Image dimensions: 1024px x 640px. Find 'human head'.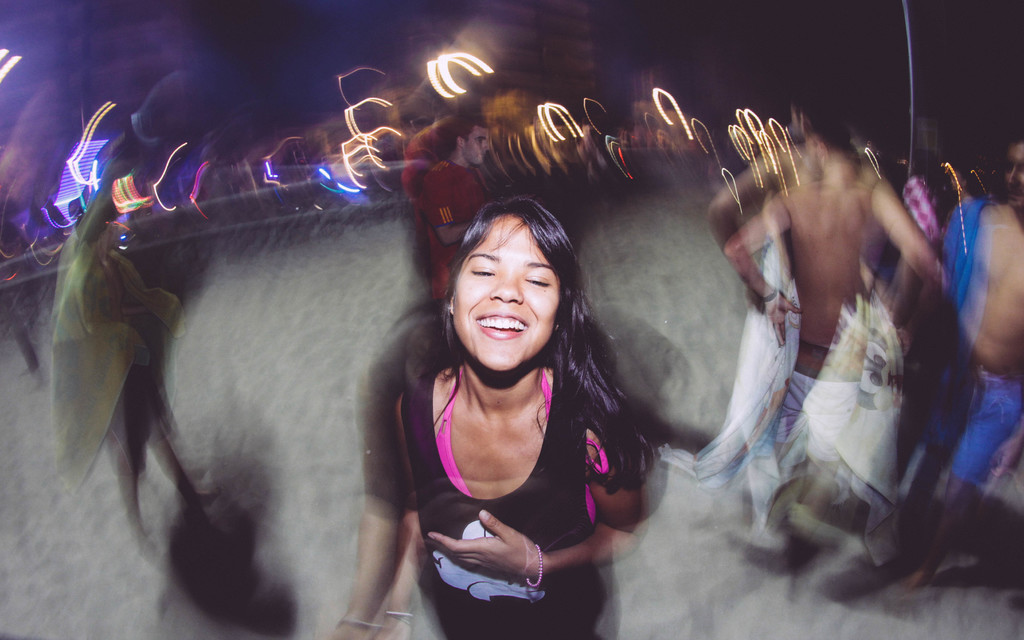
x1=436, y1=192, x2=577, y2=382.
